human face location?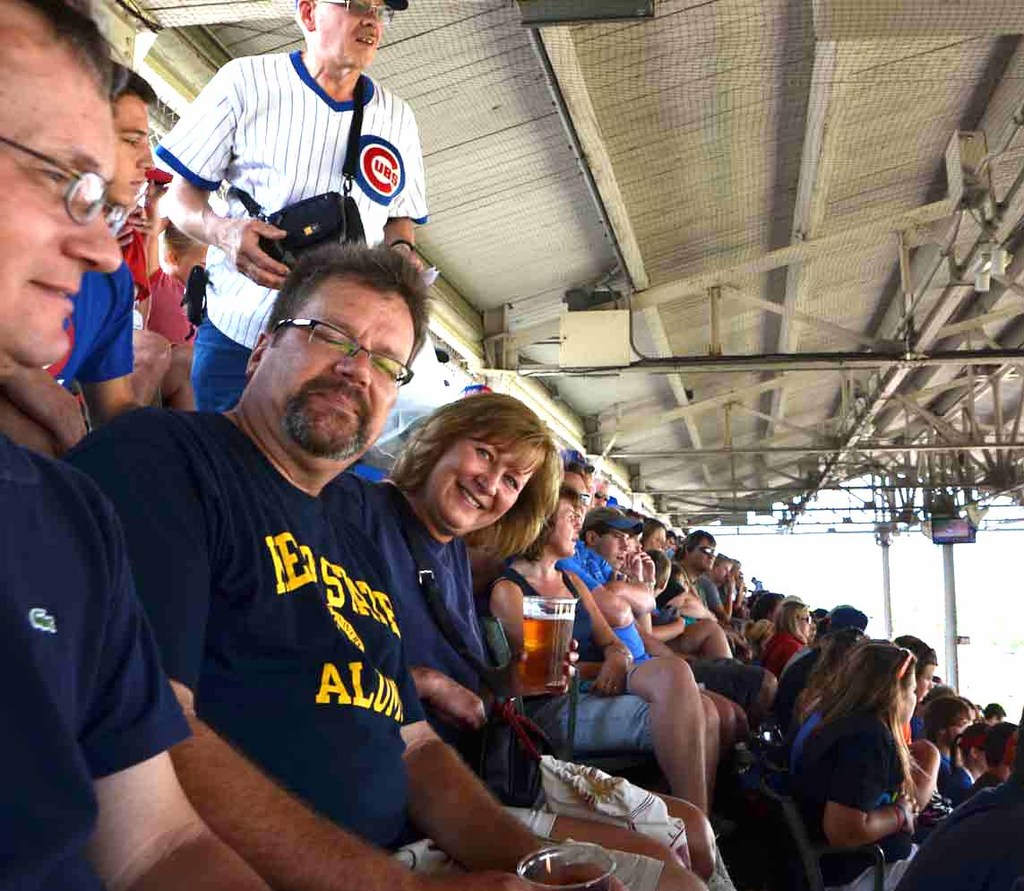
695, 540, 717, 569
